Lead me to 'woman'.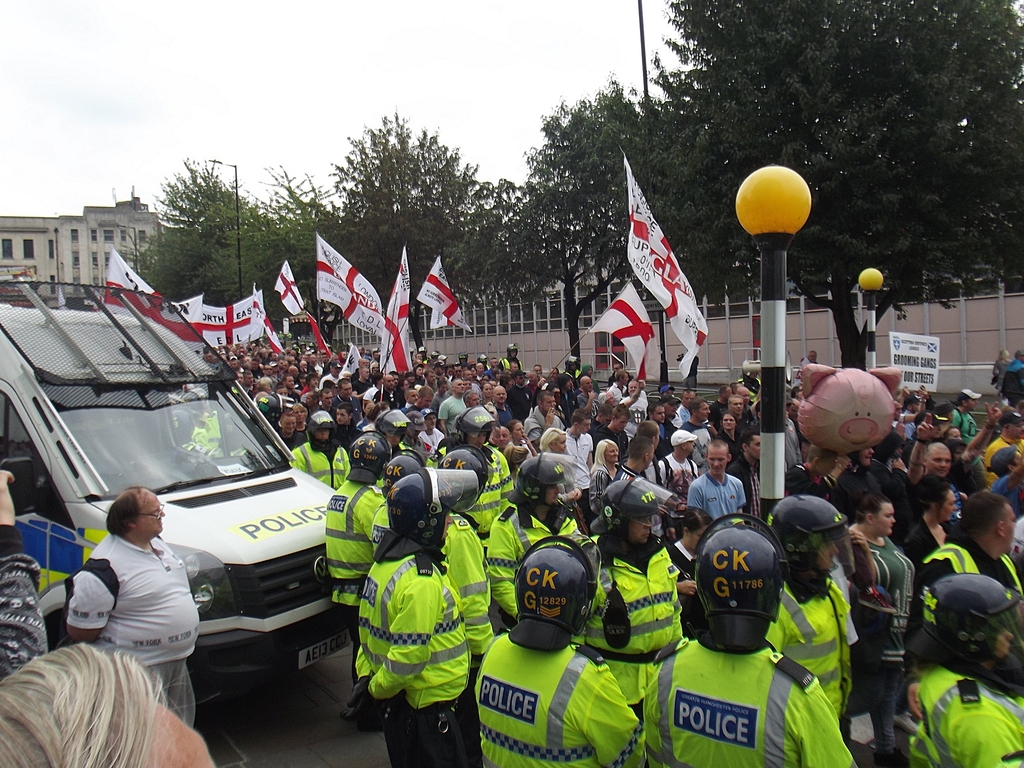
Lead to 911,575,1023,767.
